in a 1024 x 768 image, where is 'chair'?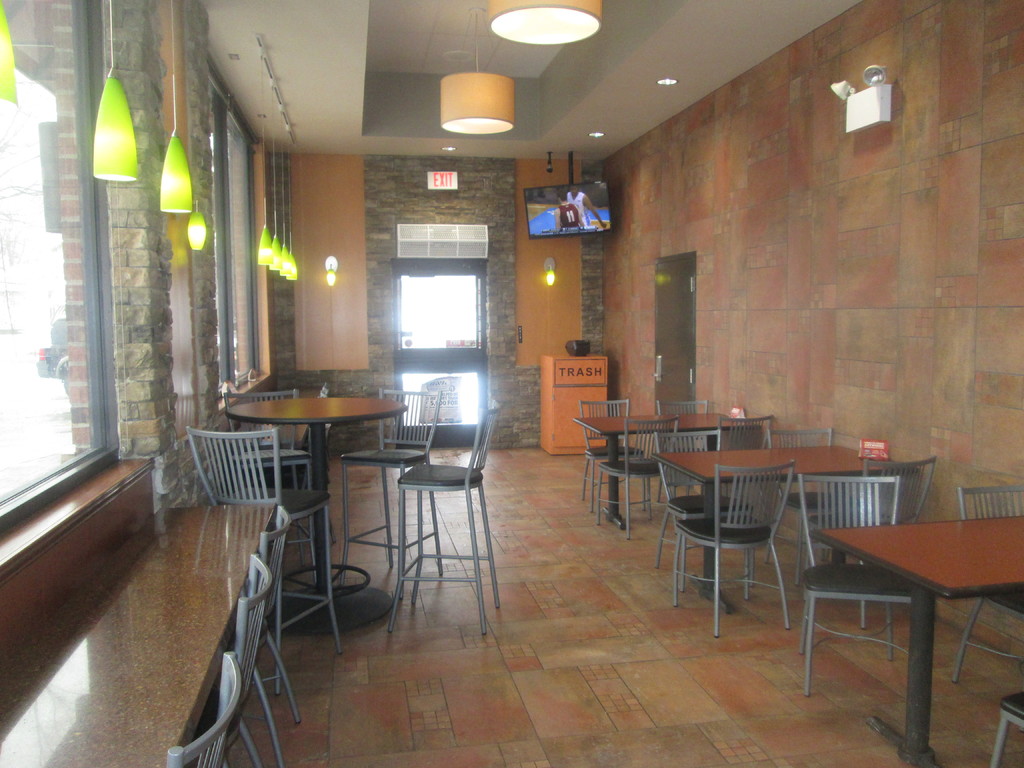
<box>223,390,318,579</box>.
